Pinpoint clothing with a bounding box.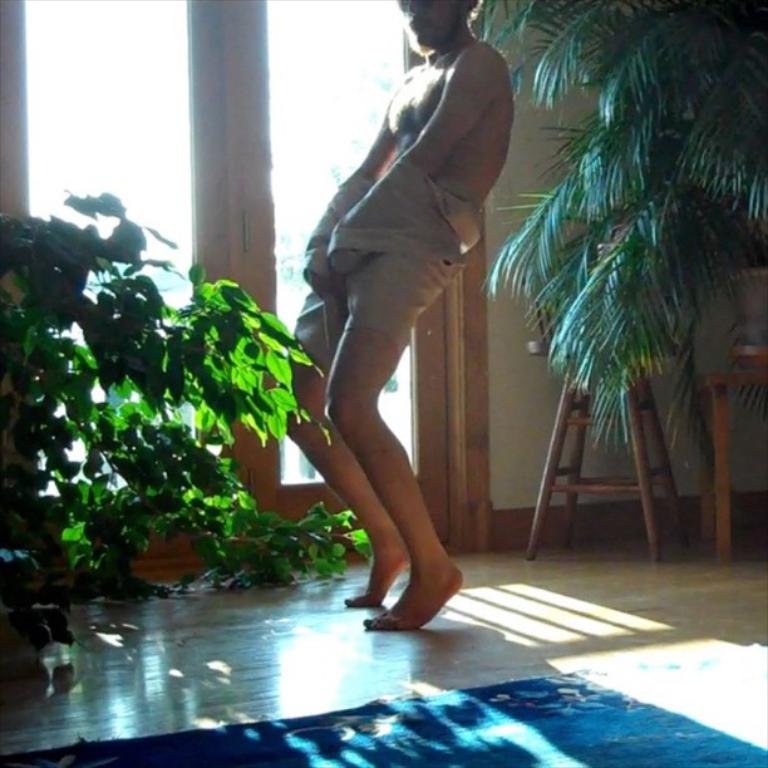
[284, 157, 484, 365].
